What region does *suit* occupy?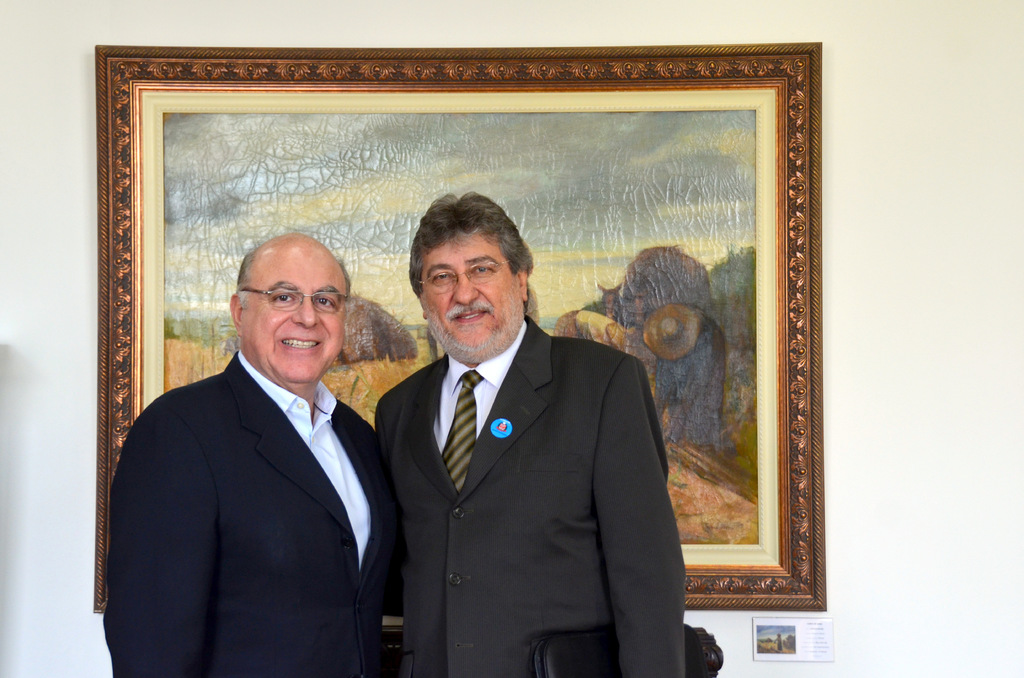
[104, 351, 403, 677].
